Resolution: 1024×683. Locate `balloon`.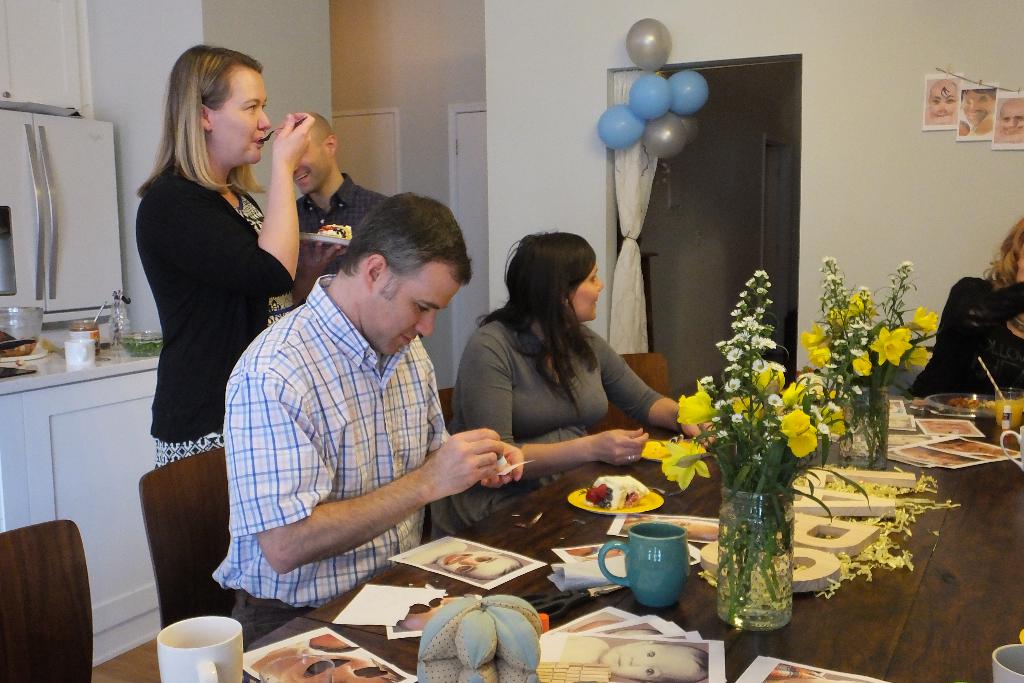
<box>641,111,681,158</box>.
